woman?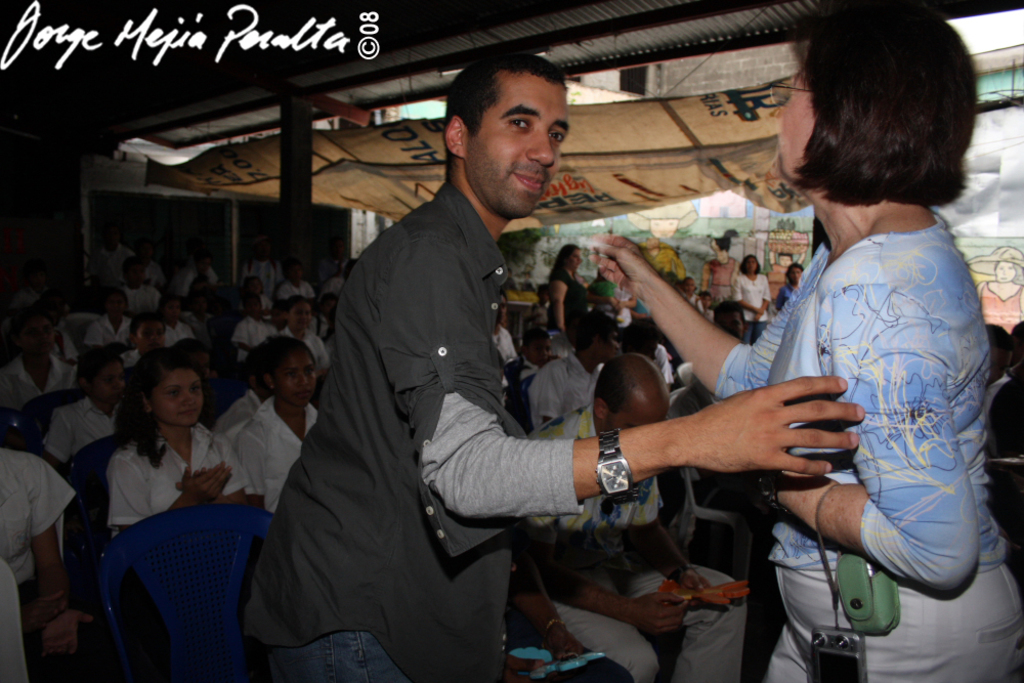
[44, 351, 137, 477]
